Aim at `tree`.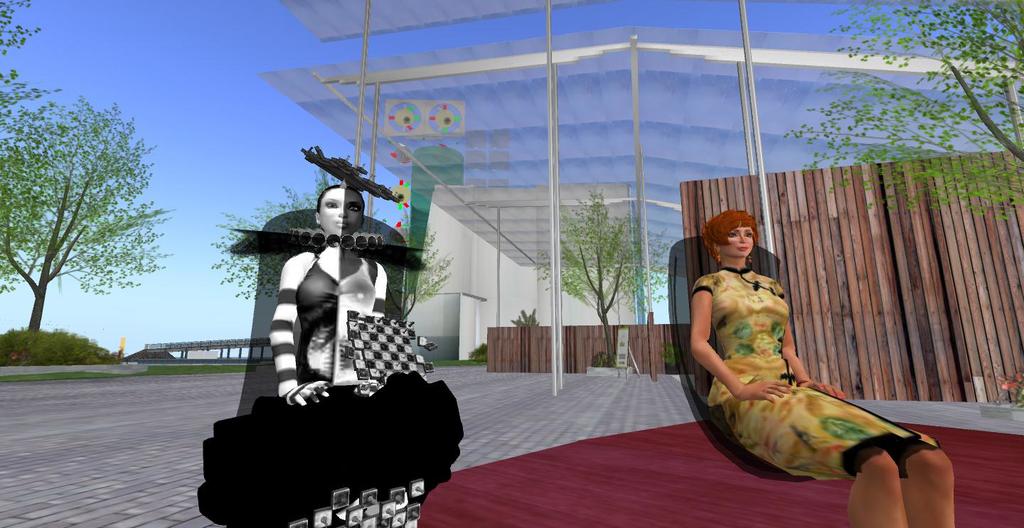
Aimed at x1=0, y1=0, x2=58, y2=118.
